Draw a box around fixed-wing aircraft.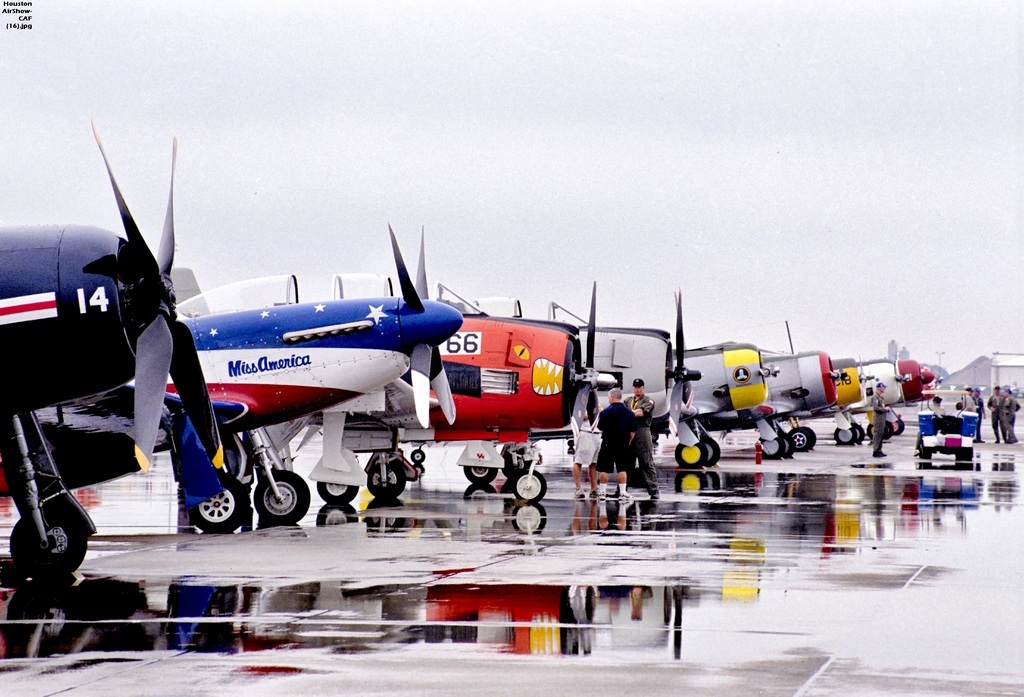
select_region(669, 336, 804, 462).
